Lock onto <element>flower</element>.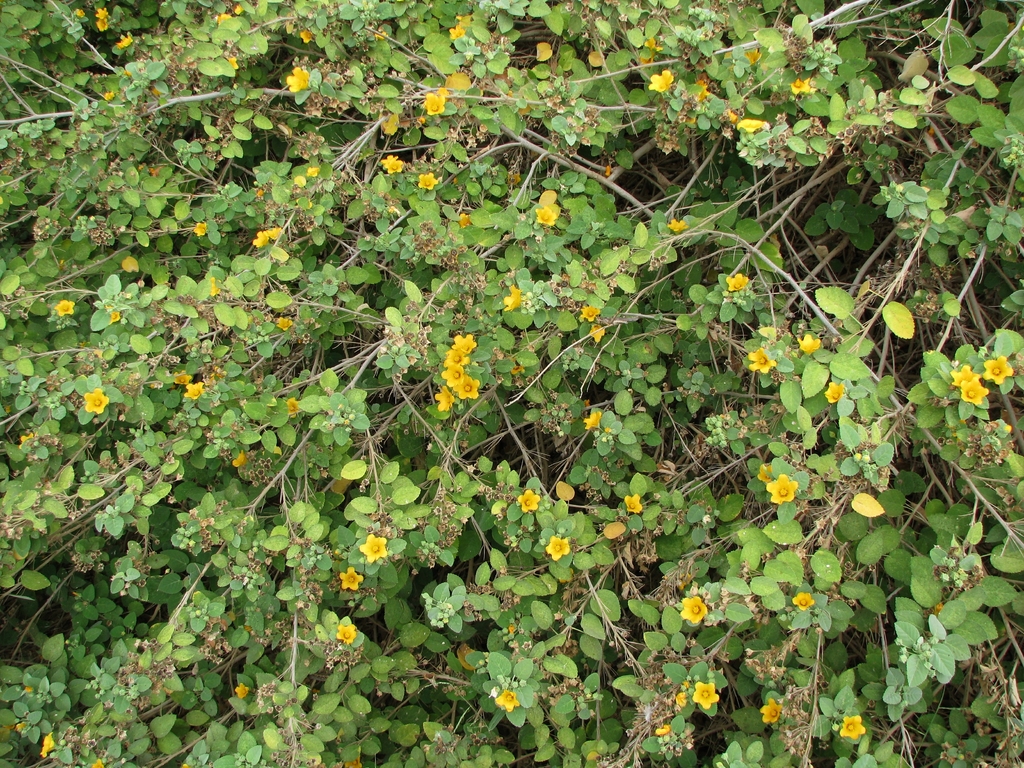
Locked: 252,230,267,248.
